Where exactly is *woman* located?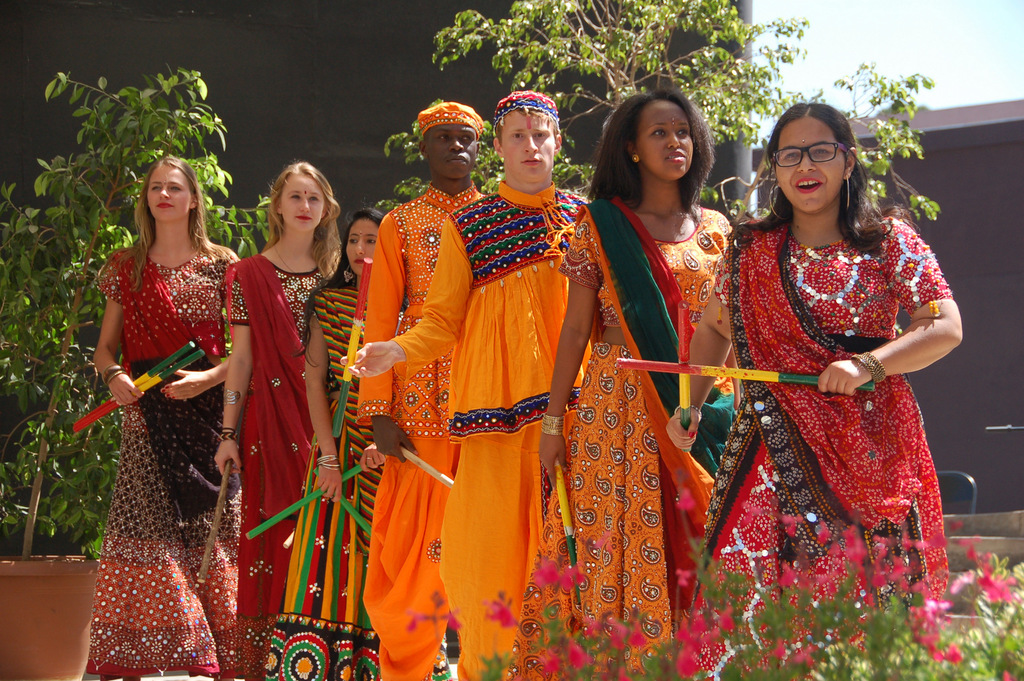
Its bounding box is pyautogui.locateOnScreen(257, 209, 412, 680).
